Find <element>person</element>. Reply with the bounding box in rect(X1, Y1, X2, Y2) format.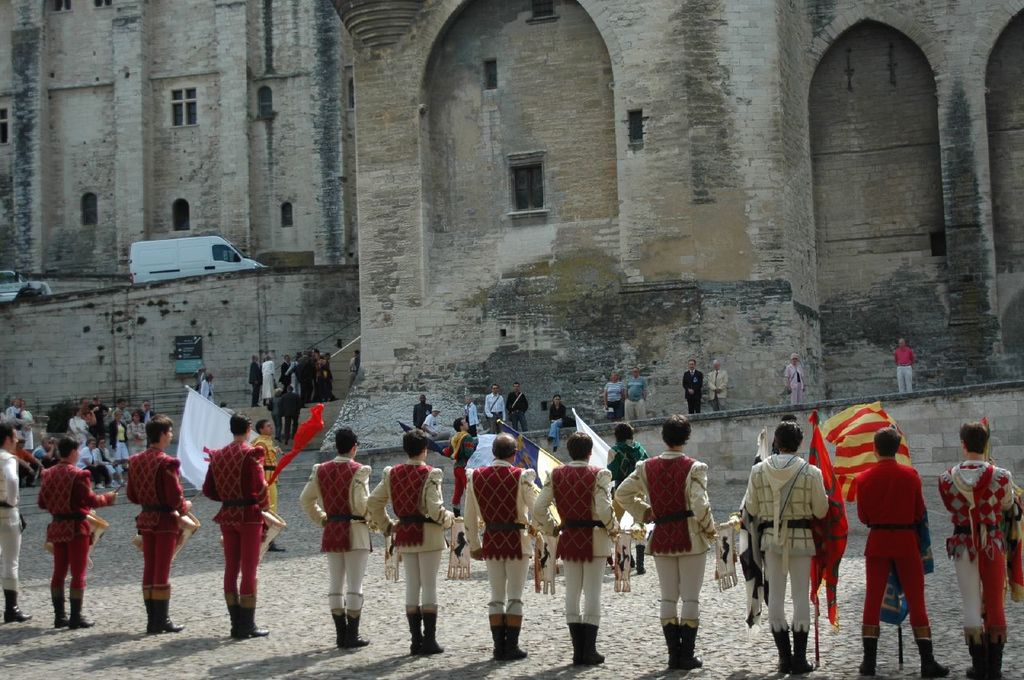
rect(938, 422, 1023, 679).
